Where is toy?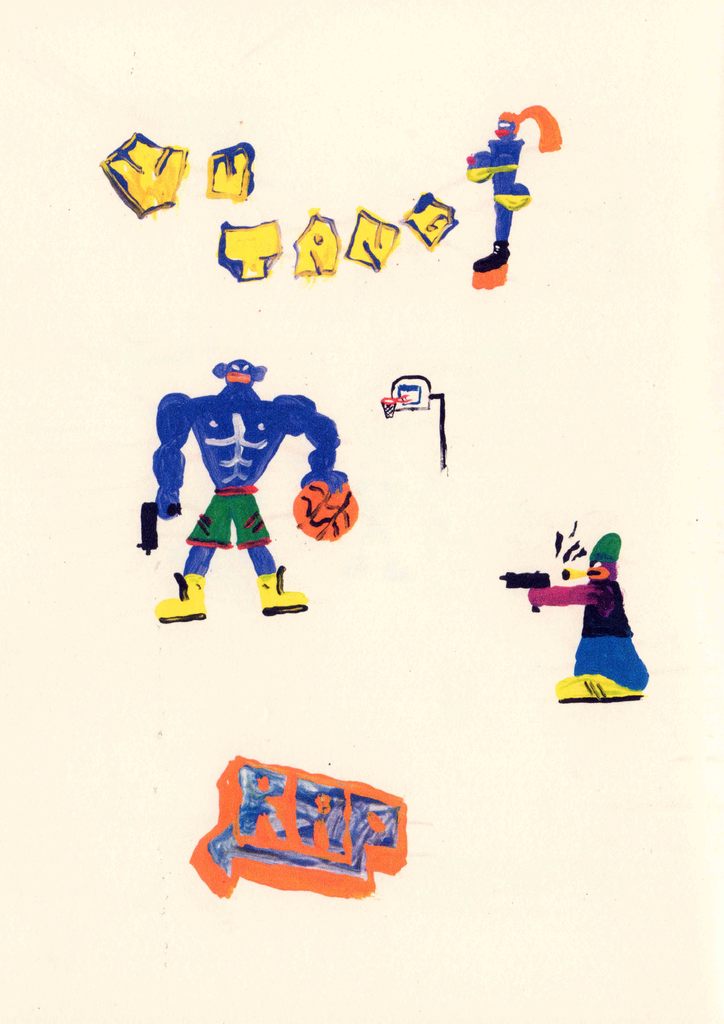
<box>134,354,358,625</box>.
